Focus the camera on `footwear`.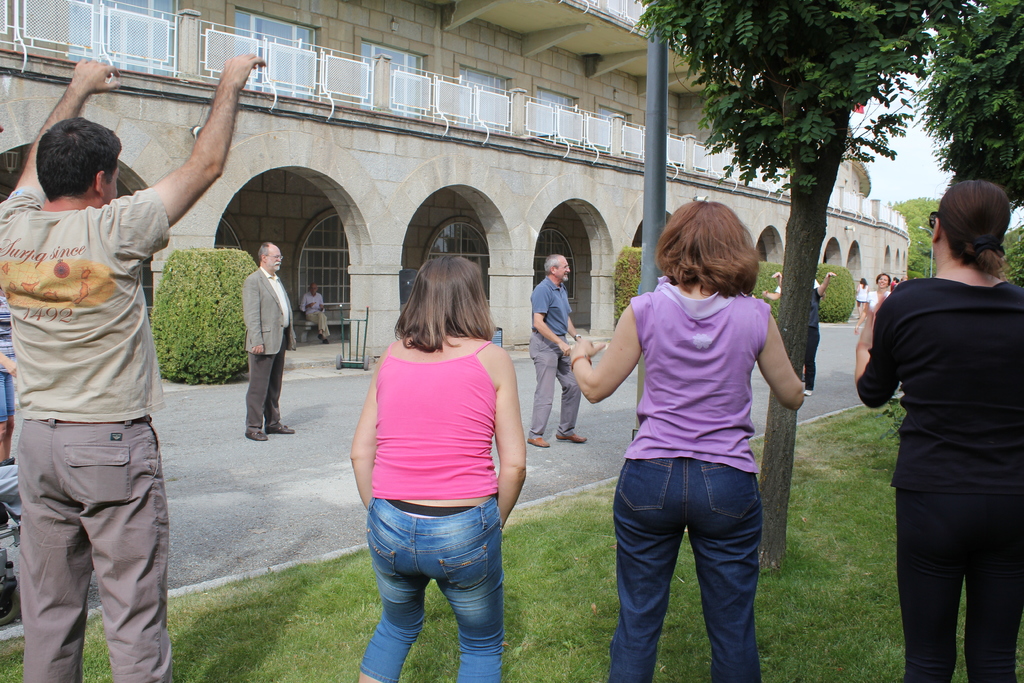
Focus region: box=[526, 433, 549, 450].
